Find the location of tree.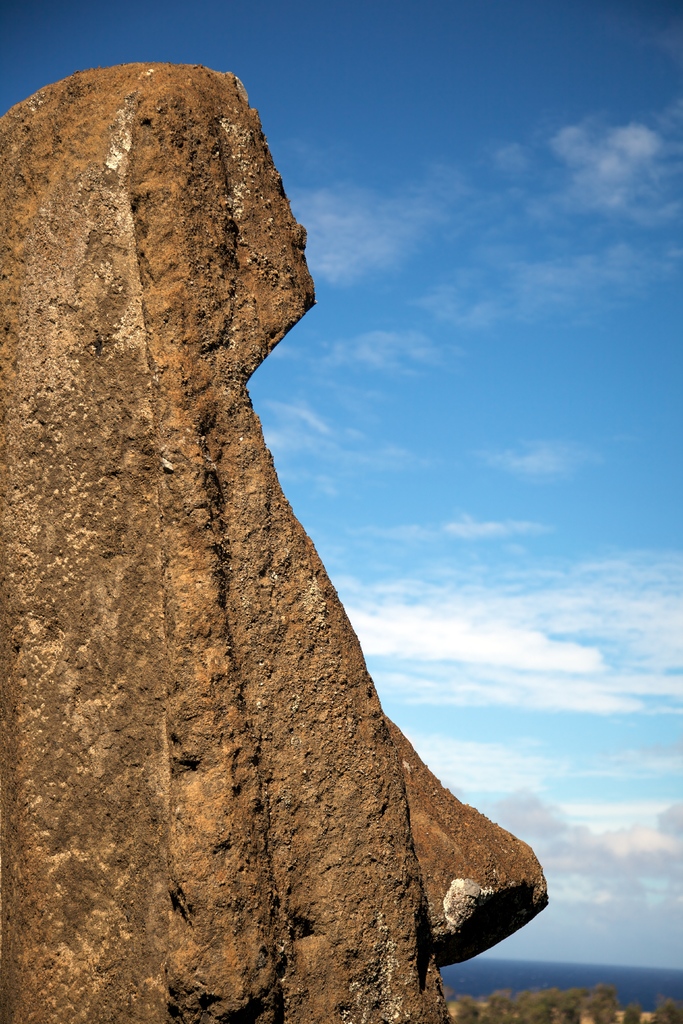
Location: 654/988/682/1023.
